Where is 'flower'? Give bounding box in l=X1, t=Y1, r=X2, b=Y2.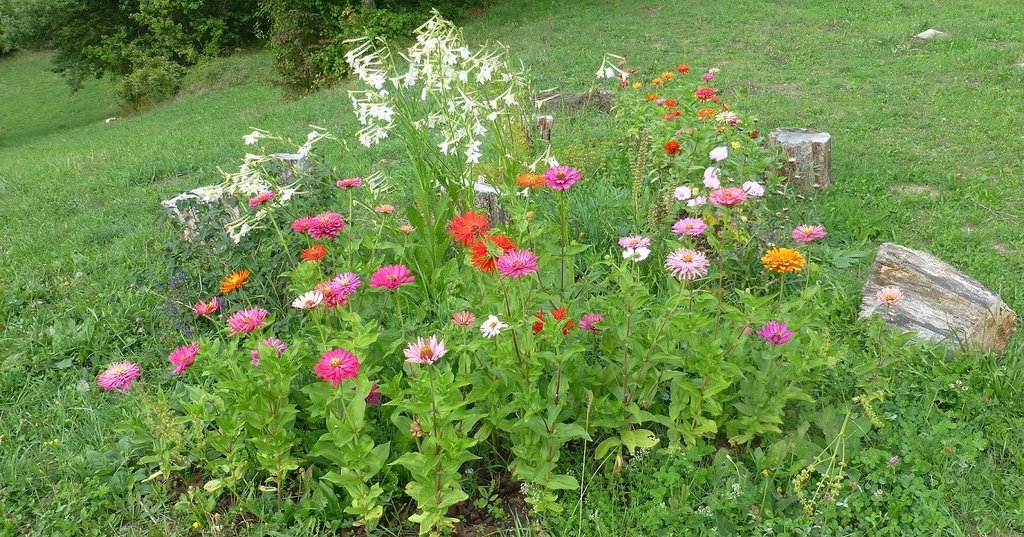
l=289, t=258, r=317, b=287.
